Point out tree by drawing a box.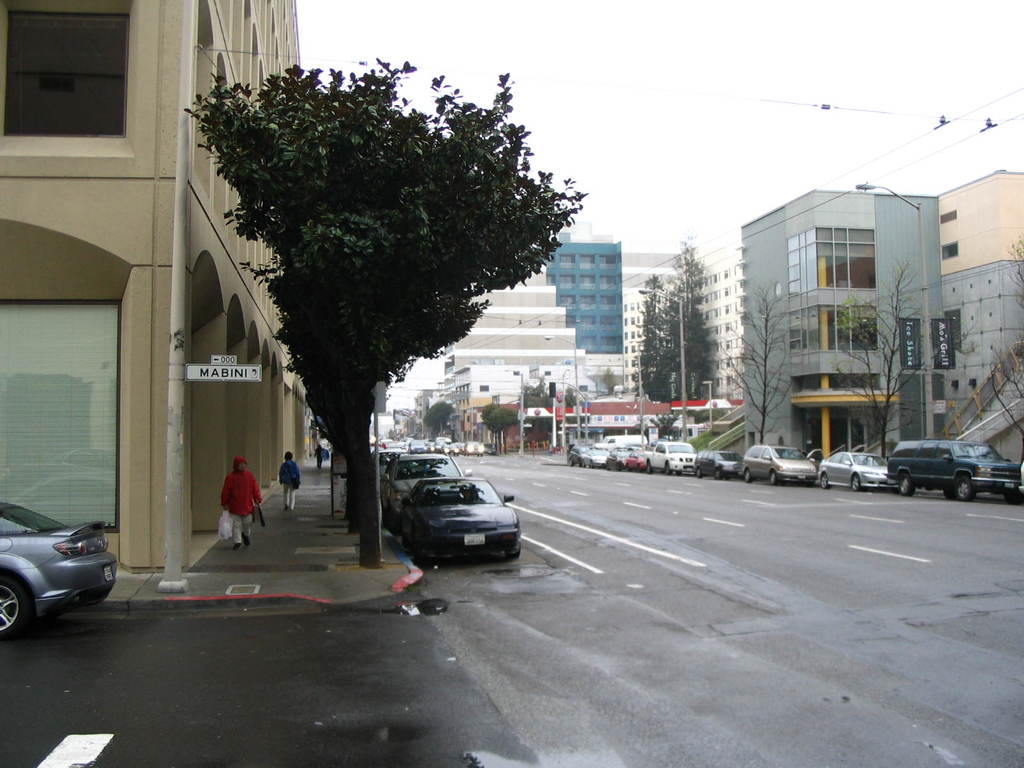
[x1=632, y1=236, x2=716, y2=403].
